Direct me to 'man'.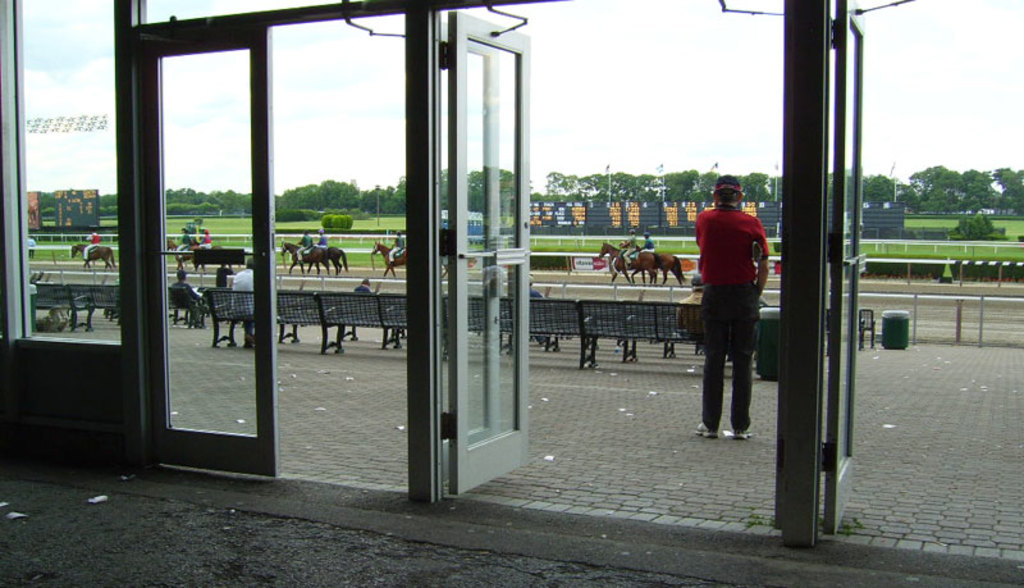
Direction: (696, 170, 777, 451).
